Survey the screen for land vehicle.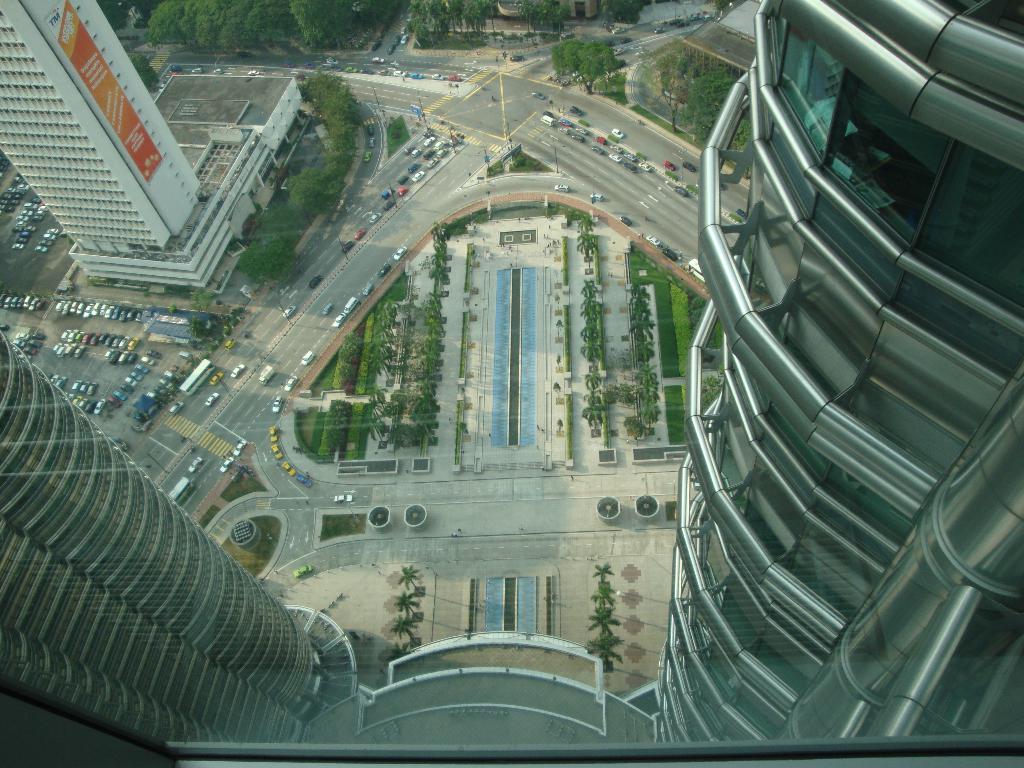
Survey found: 590 143 603 152.
